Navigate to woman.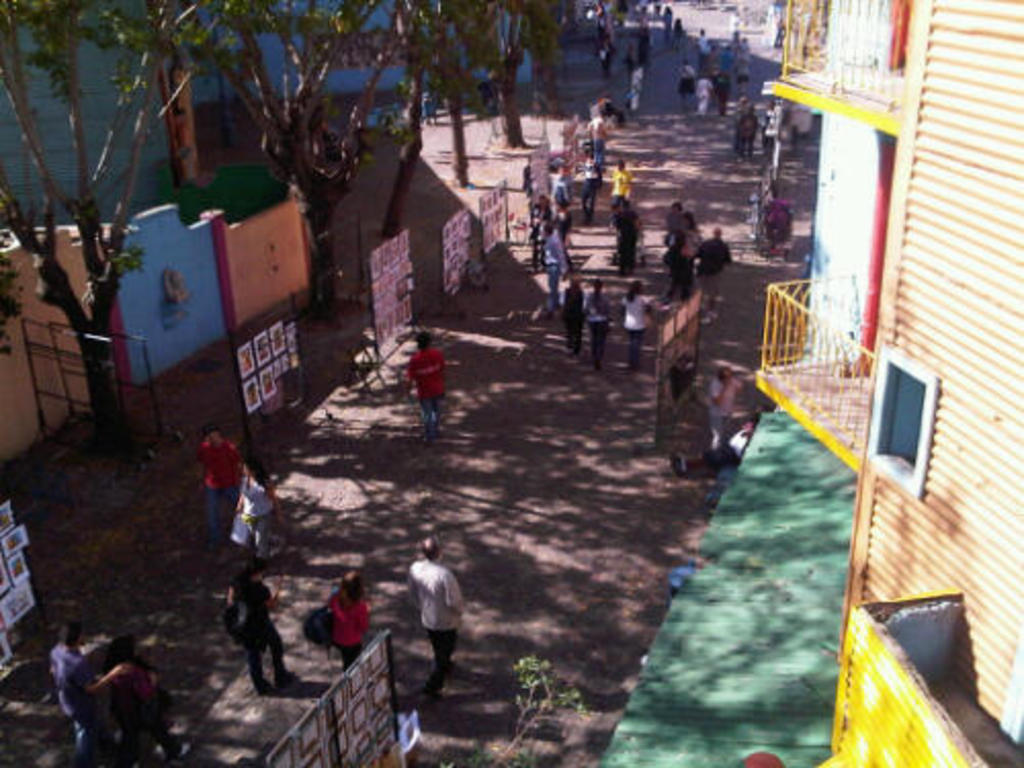
Navigation target: box=[231, 451, 285, 571].
